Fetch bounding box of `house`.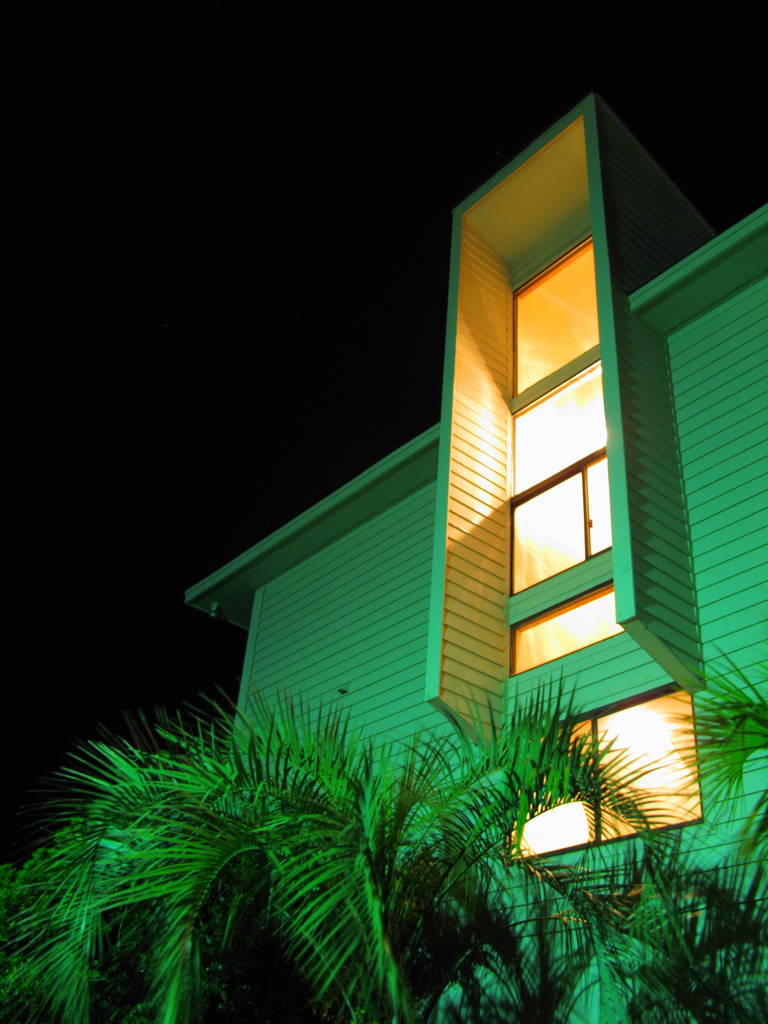
Bbox: 184, 92, 766, 1020.
